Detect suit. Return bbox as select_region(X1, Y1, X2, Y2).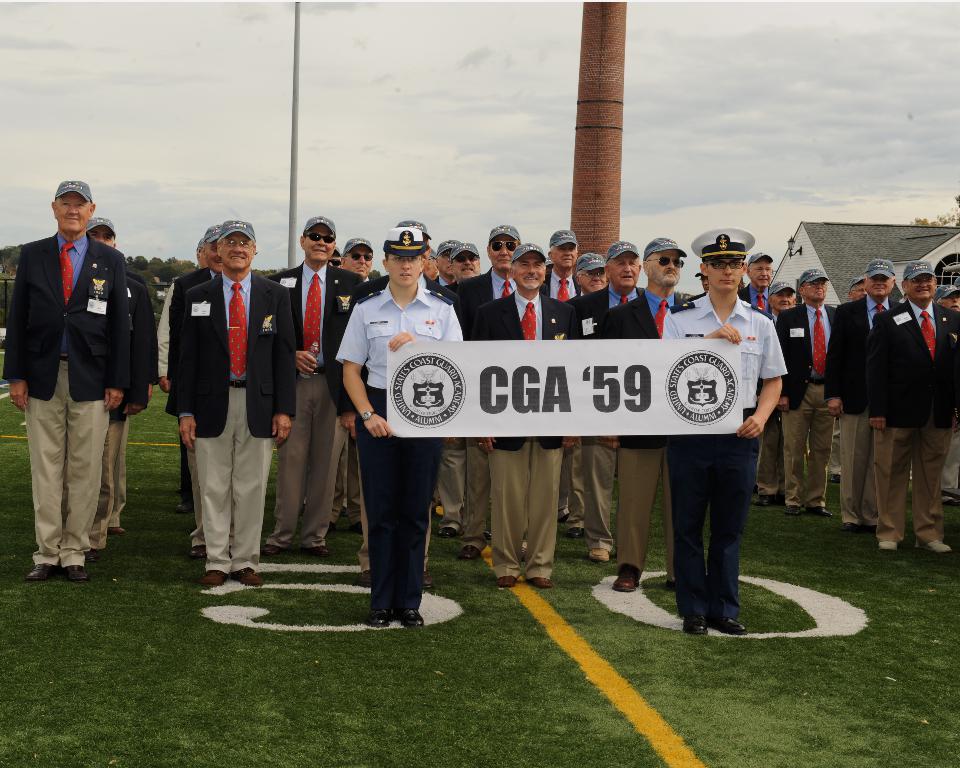
select_region(741, 285, 767, 313).
